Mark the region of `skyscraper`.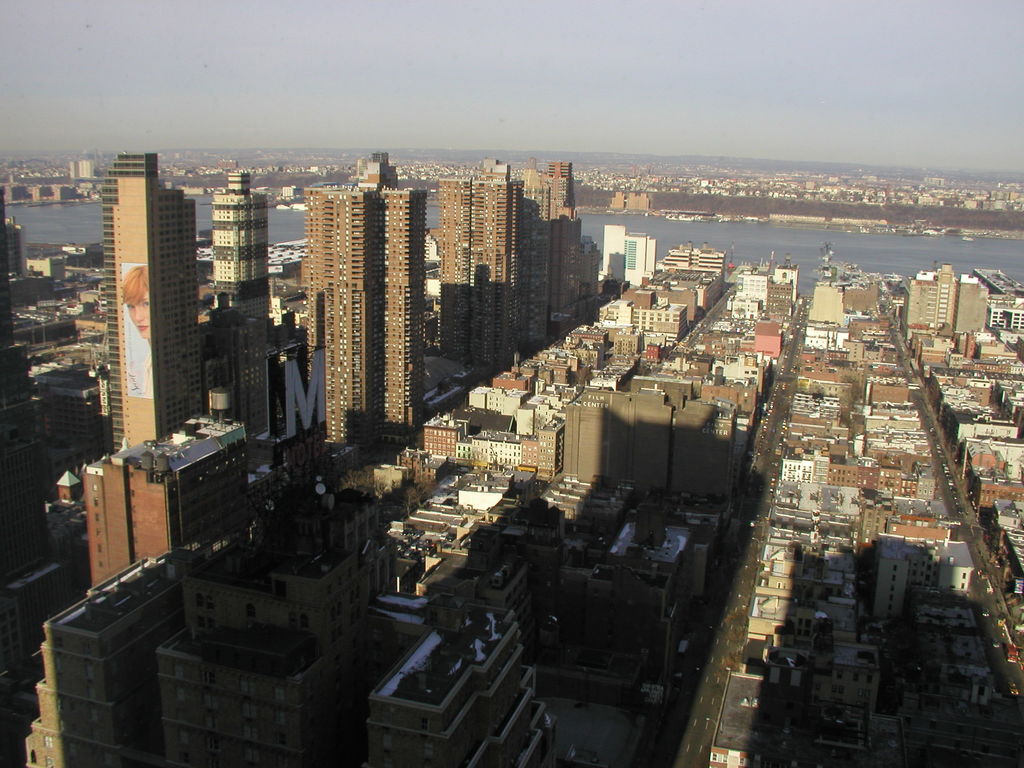
Region: [x1=549, y1=163, x2=590, y2=328].
